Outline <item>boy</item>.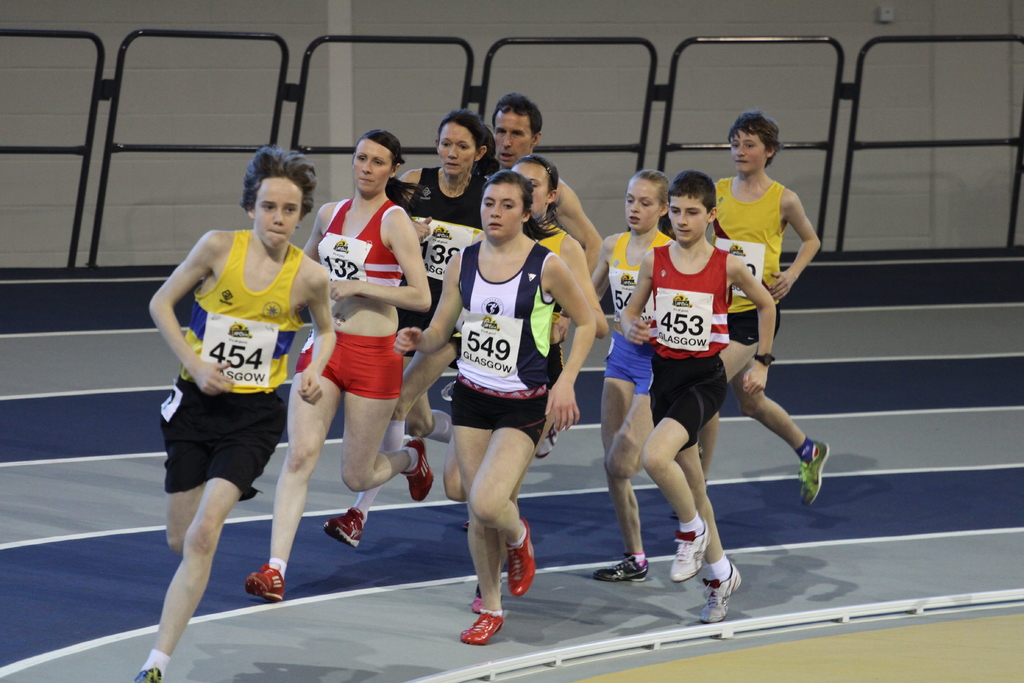
Outline: [x1=611, y1=162, x2=780, y2=623].
